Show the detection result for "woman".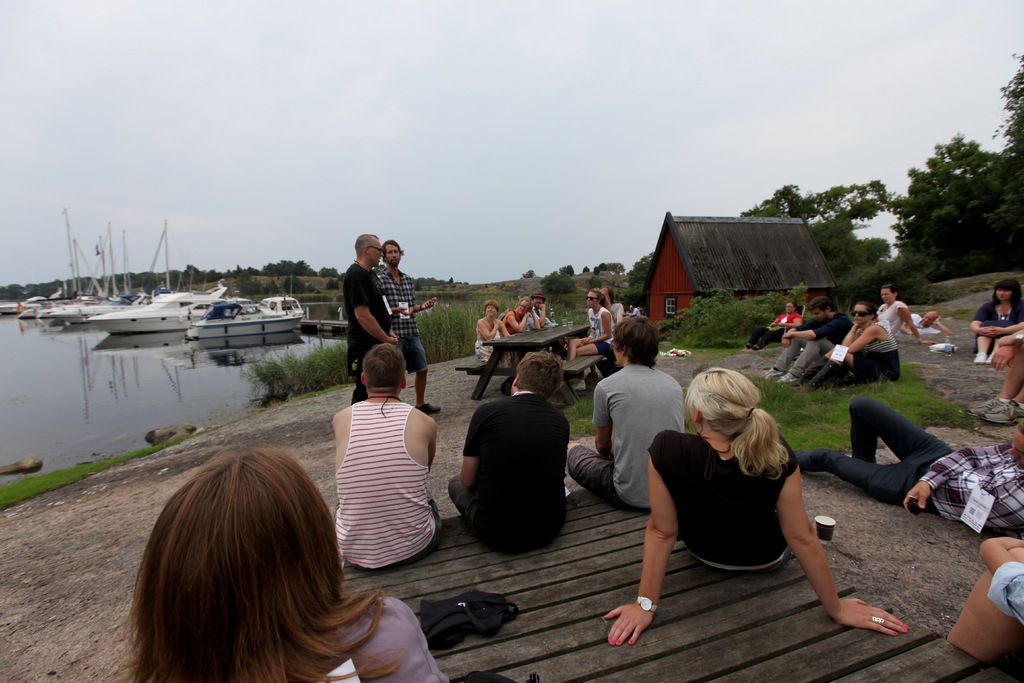
{"left": 470, "top": 300, "right": 514, "bottom": 368}.
